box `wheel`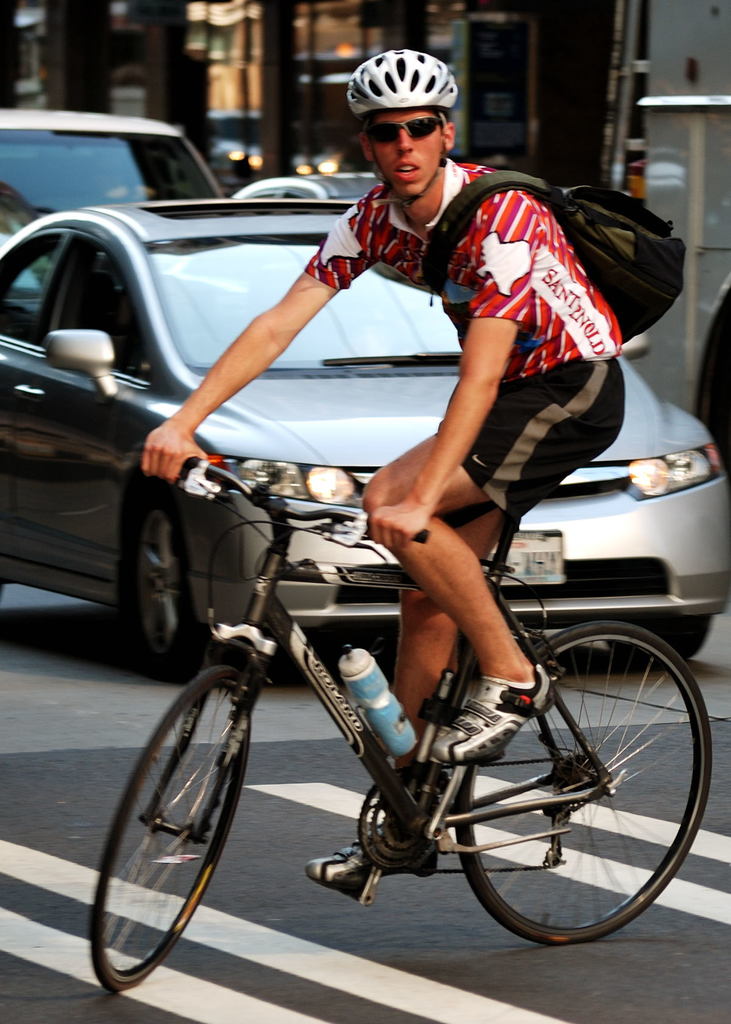
<bbox>599, 620, 709, 673</bbox>
